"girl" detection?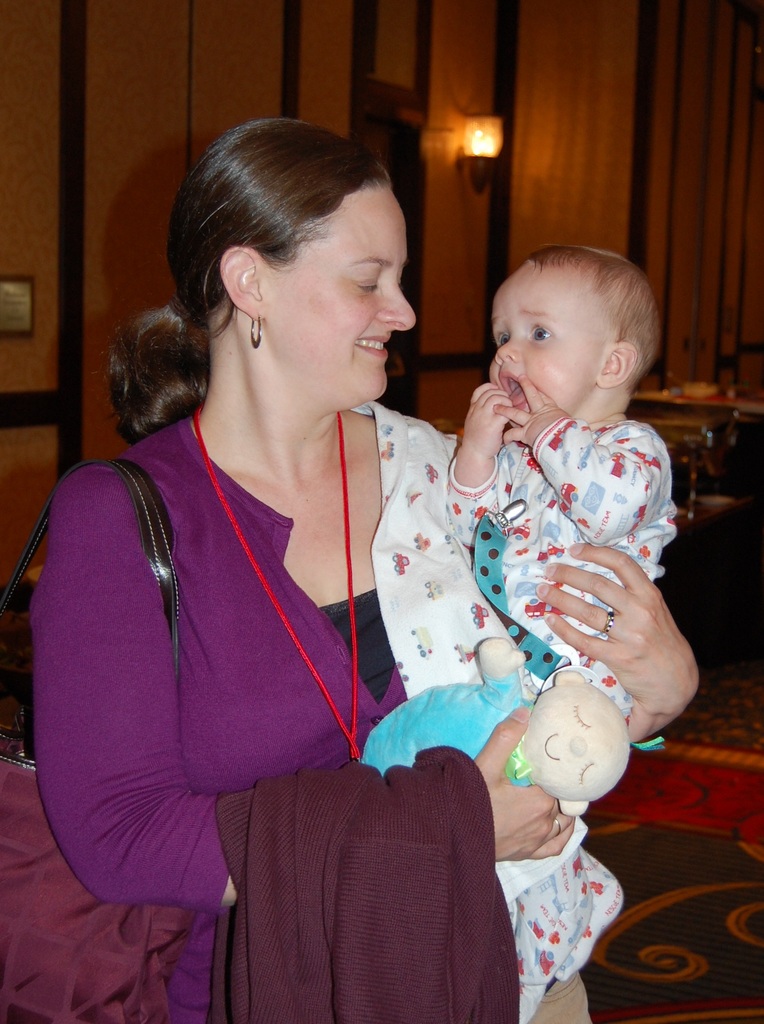
441 249 679 1023
